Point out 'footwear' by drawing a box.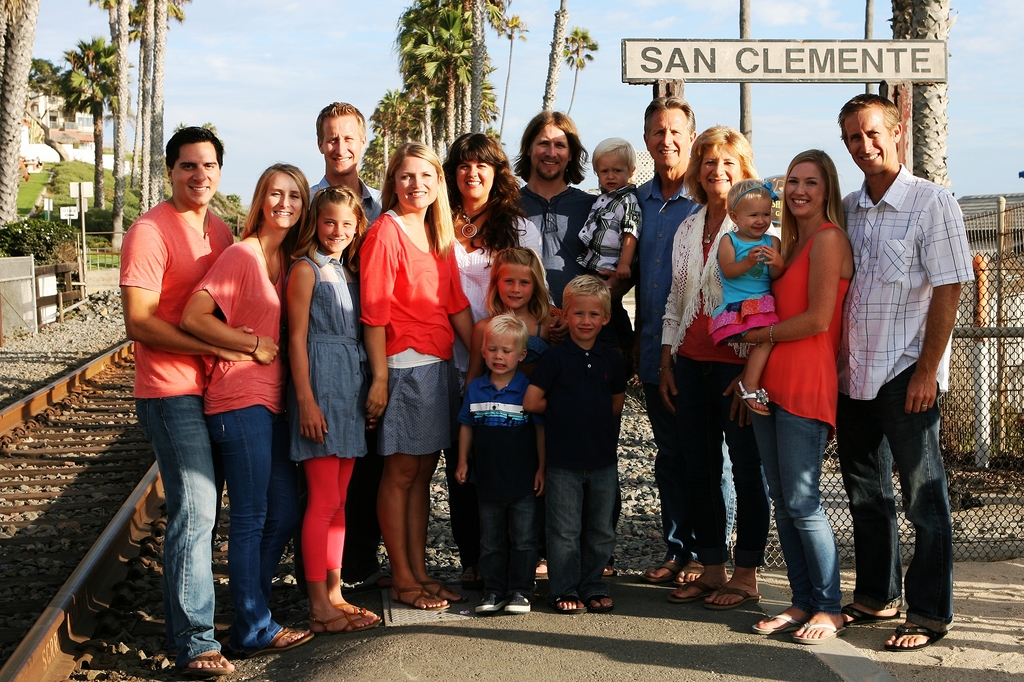
box=[664, 579, 706, 601].
